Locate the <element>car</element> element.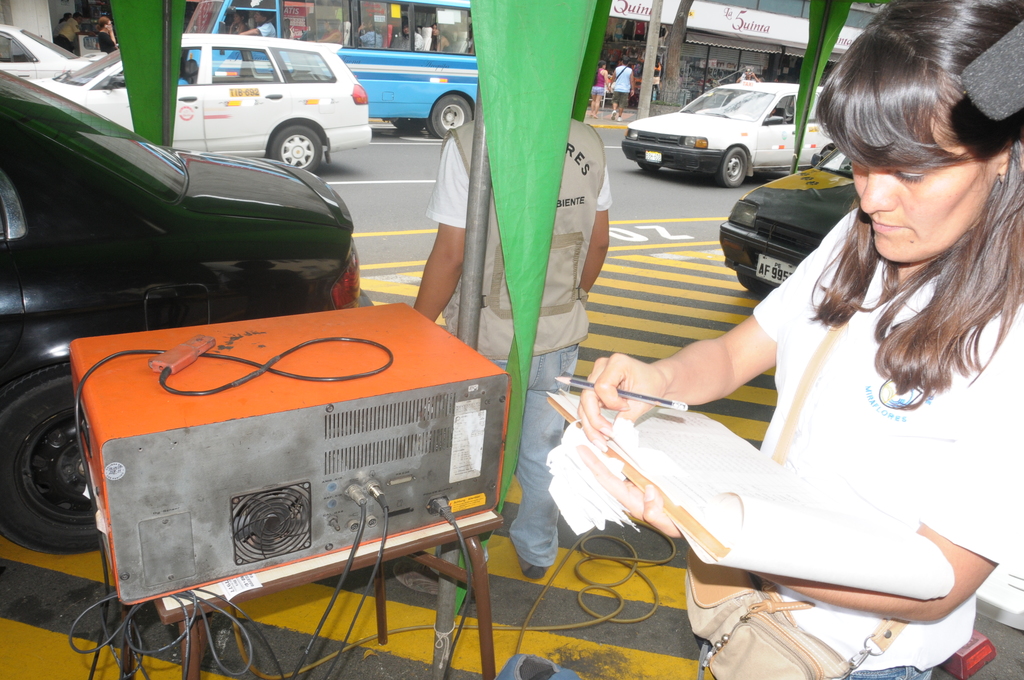
Element bbox: 619/79/839/188.
